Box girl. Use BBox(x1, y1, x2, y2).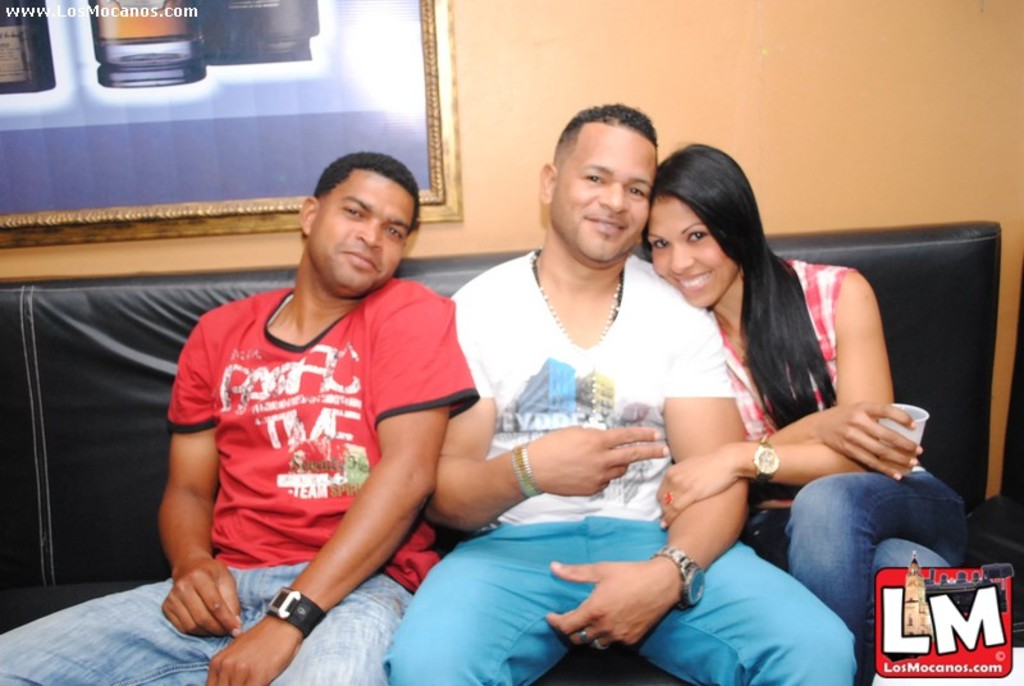
BBox(640, 141, 972, 685).
